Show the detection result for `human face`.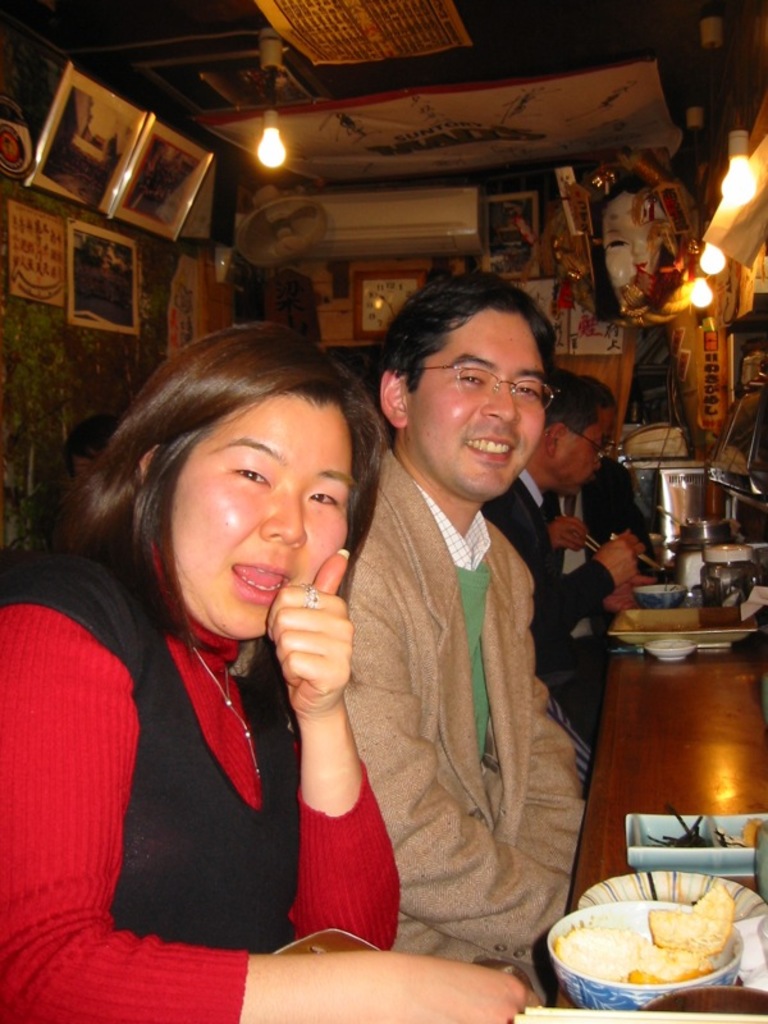
x1=547, y1=410, x2=604, y2=490.
